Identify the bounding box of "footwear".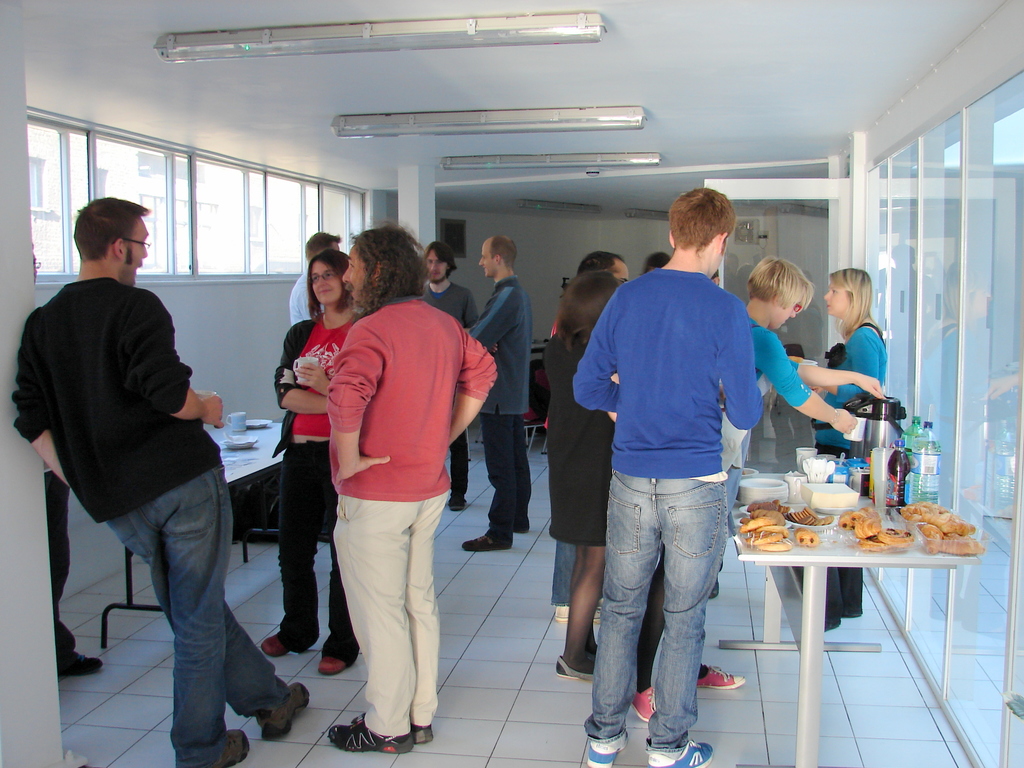
BBox(628, 687, 654, 723).
